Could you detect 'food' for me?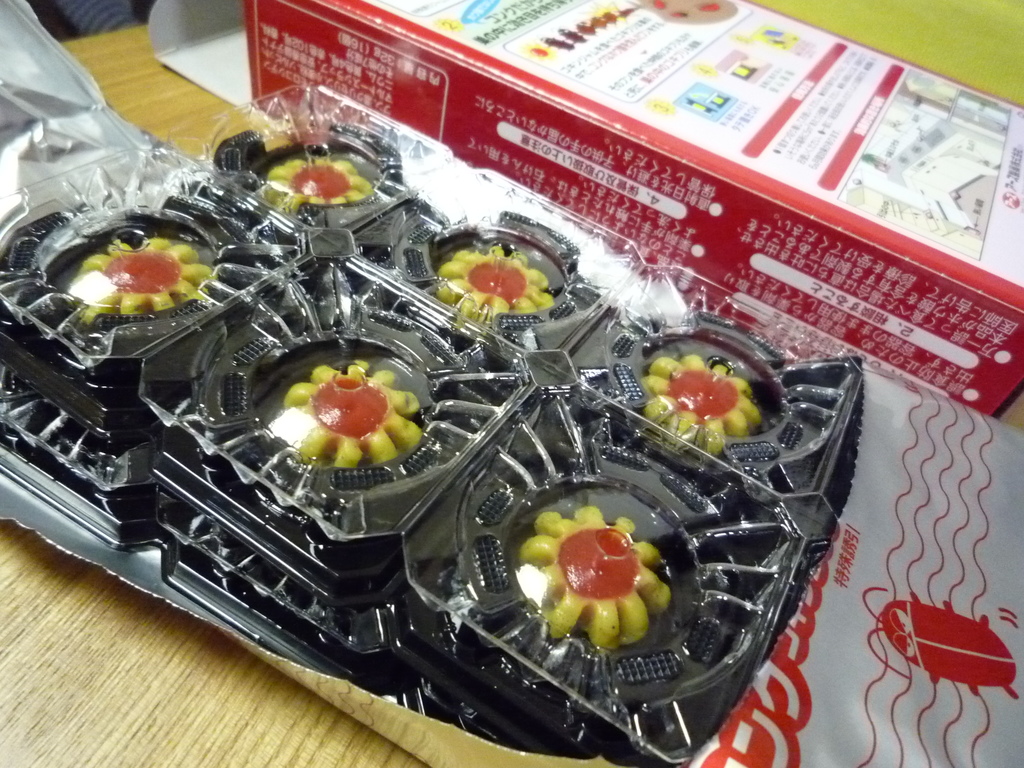
Detection result: pyautogui.locateOnScreen(518, 494, 679, 657).
